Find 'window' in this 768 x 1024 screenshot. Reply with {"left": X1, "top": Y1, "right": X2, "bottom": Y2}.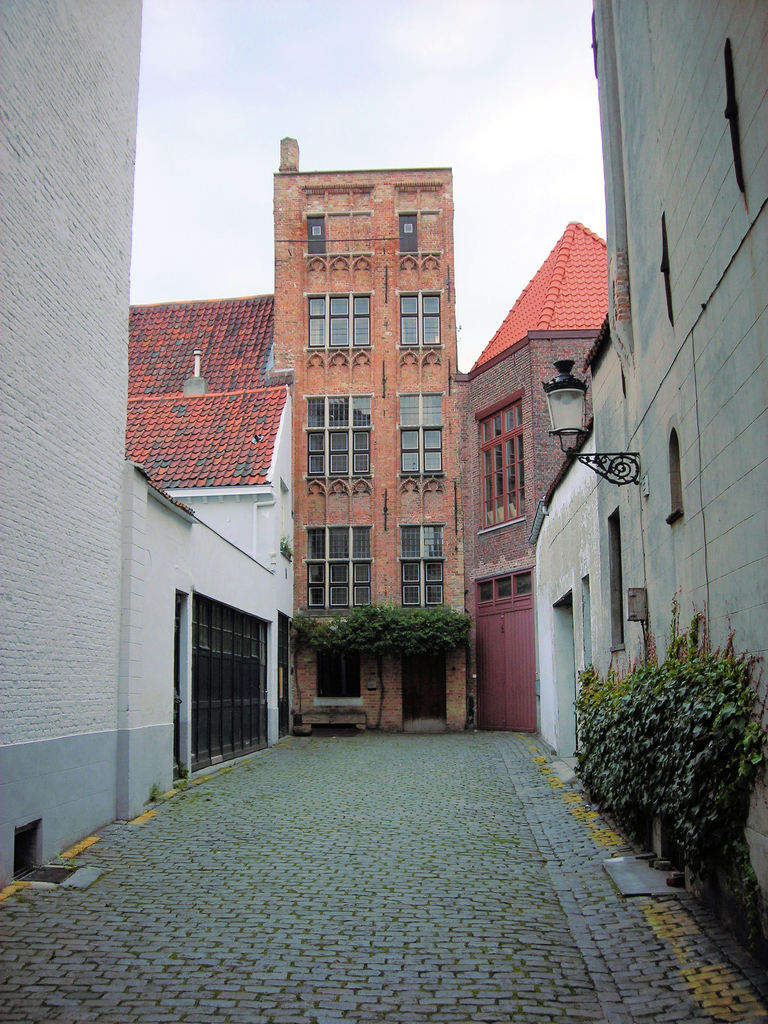
{"left": 659, "top": 429, "right": 691, "bottom": 527}.
